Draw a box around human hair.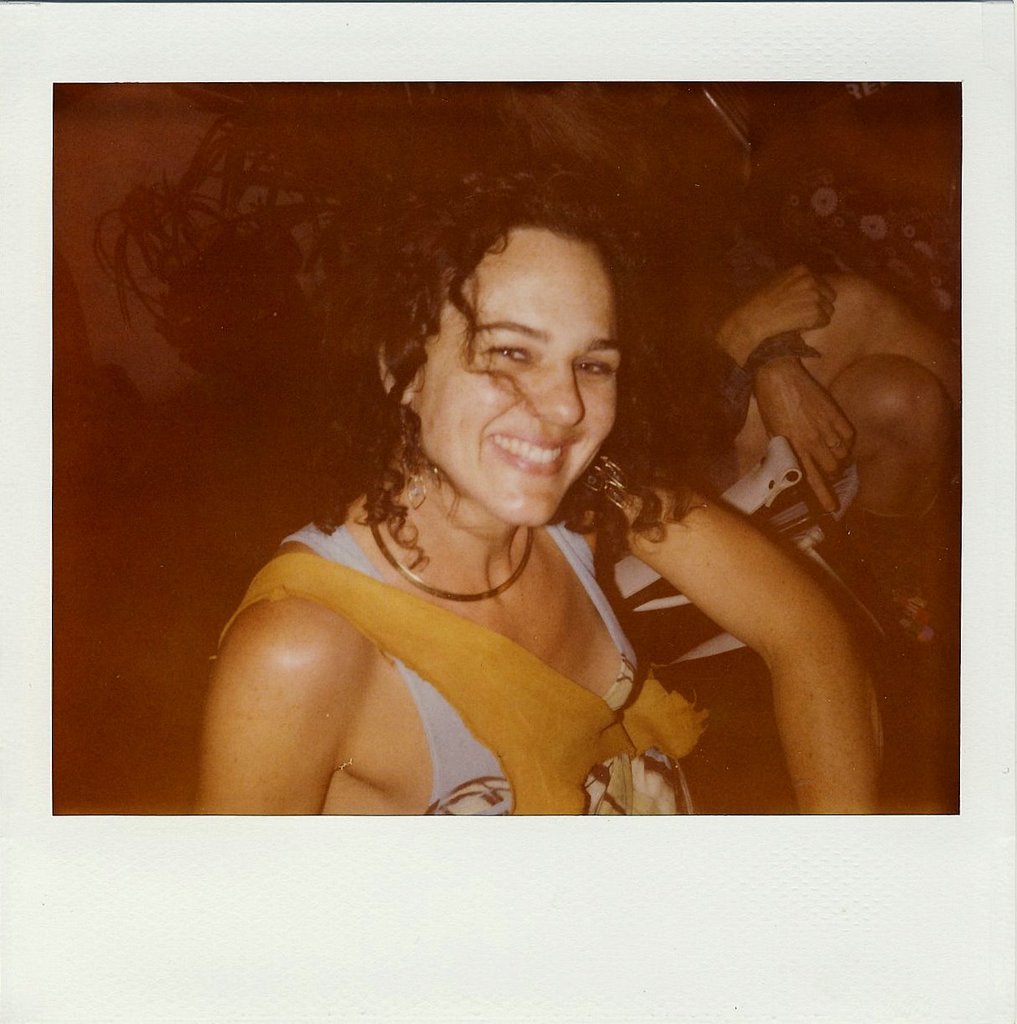
245,191,702,580.
